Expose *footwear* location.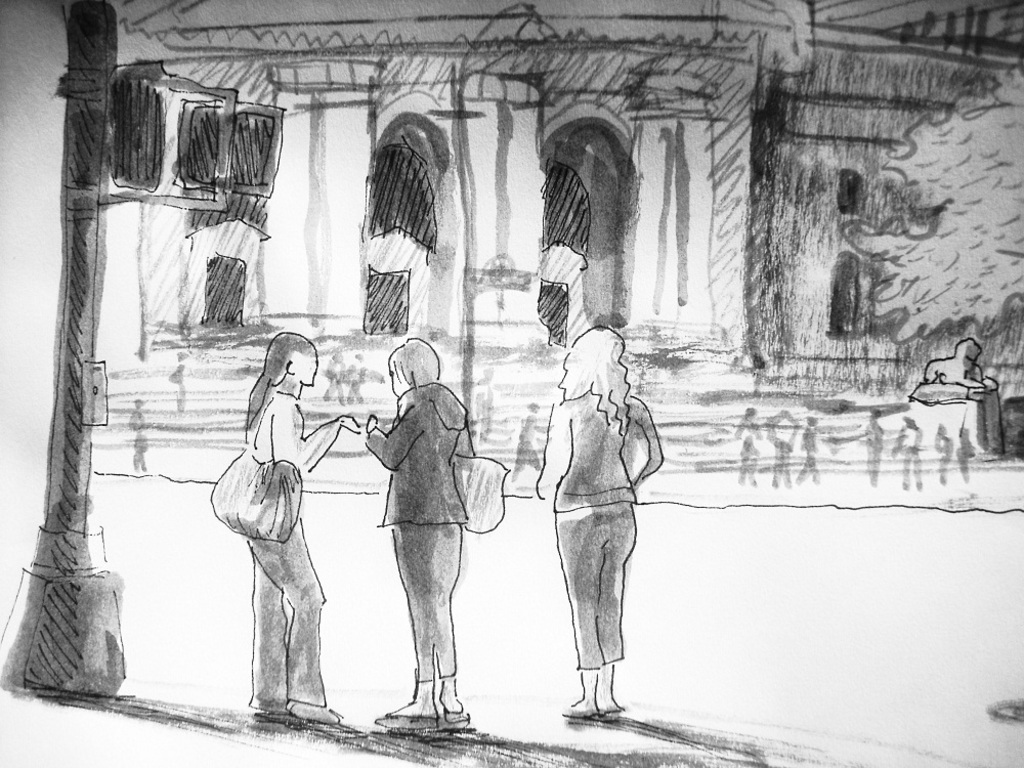
Exposed at l=443, t=709, r=472, b=734.
